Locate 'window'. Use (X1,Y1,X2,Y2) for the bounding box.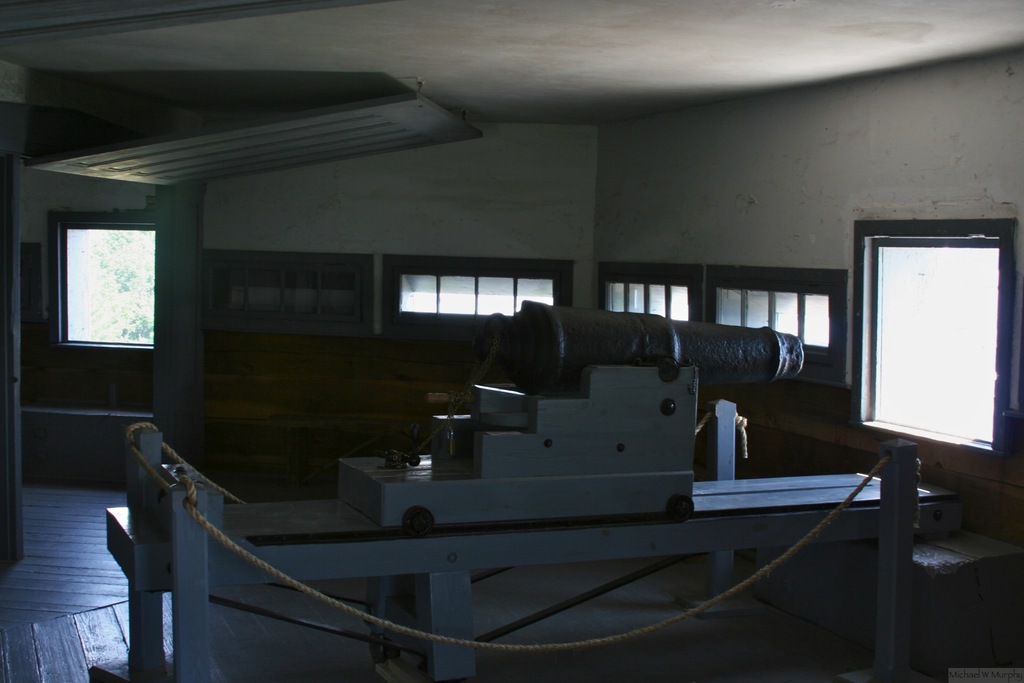
(213,265,357,331).
